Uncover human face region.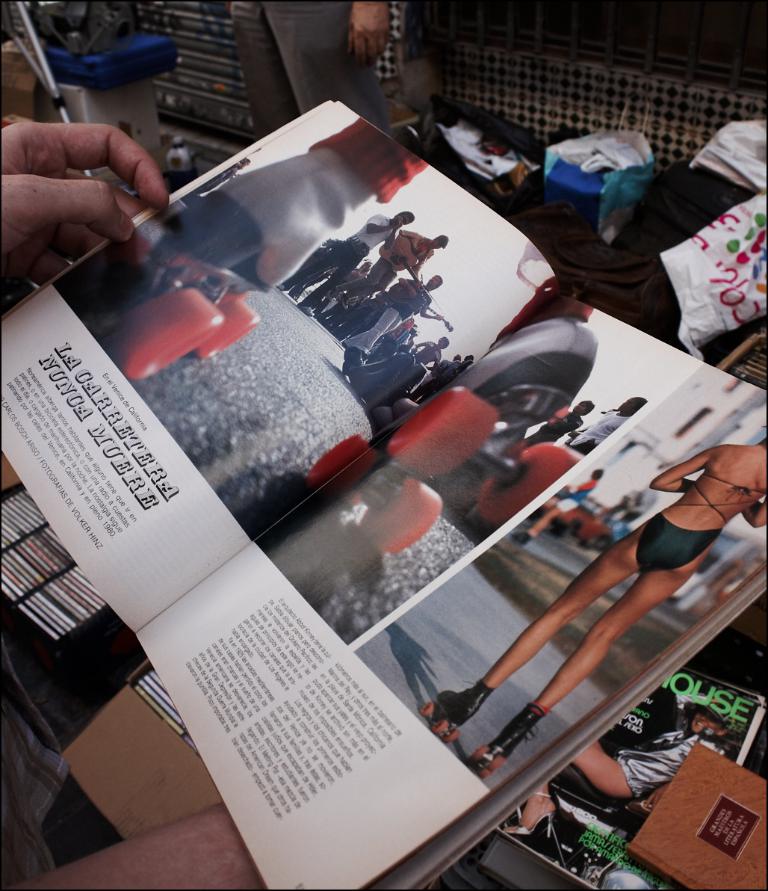
Uncovered: bbox(424, 270, 444, 297).
